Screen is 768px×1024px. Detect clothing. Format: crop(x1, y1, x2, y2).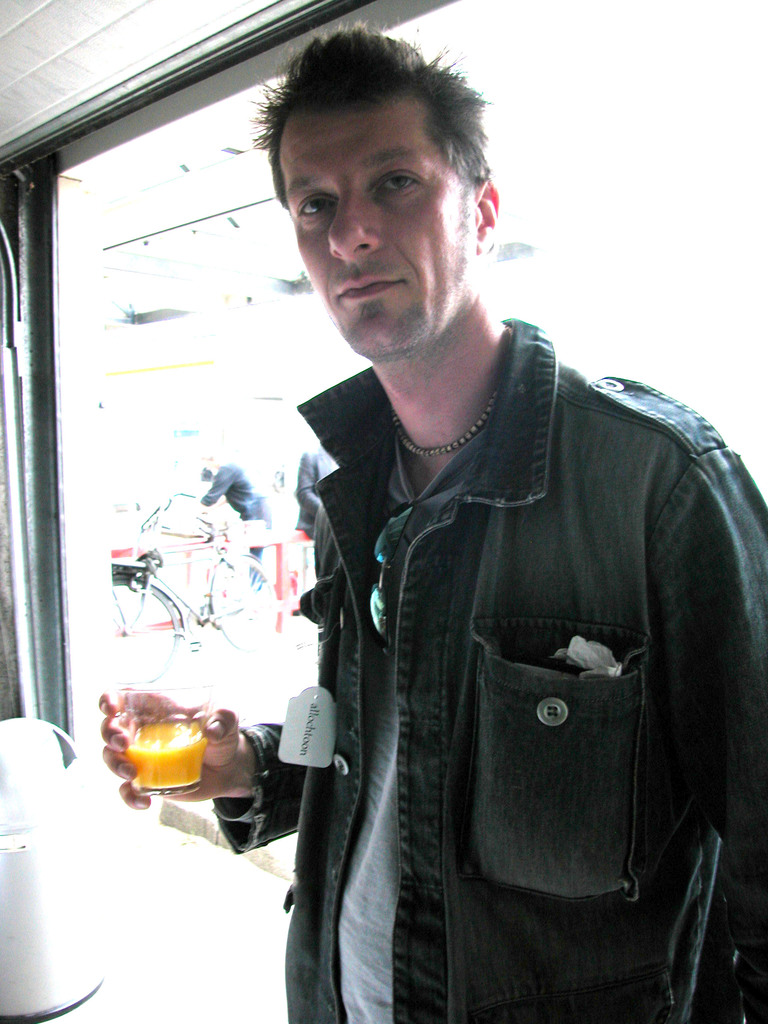
crop(215, 312, 767, 1023).
